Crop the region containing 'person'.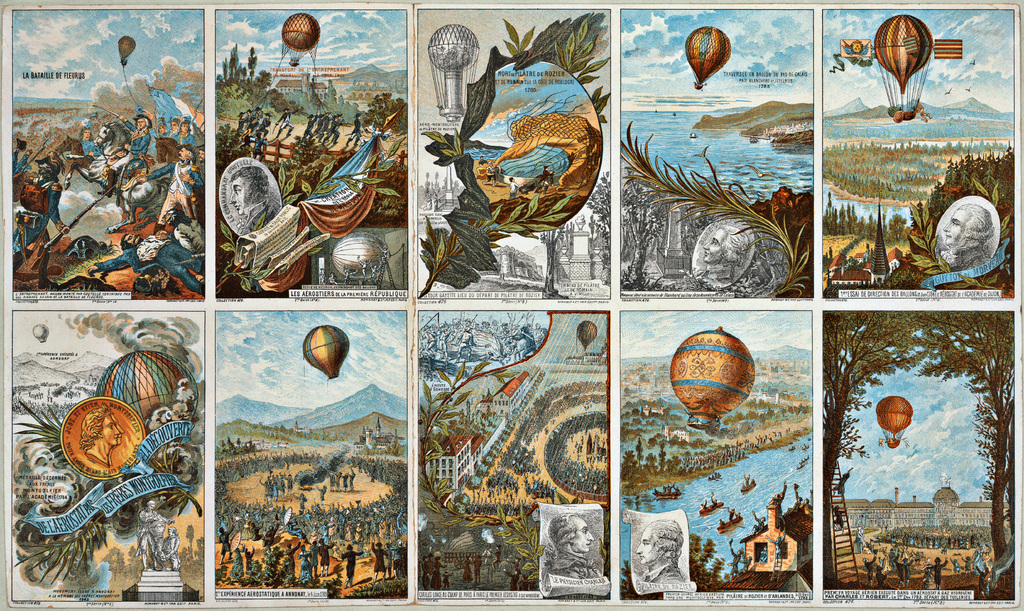
Crop region: bbox=[86, 227, 204, 295].
